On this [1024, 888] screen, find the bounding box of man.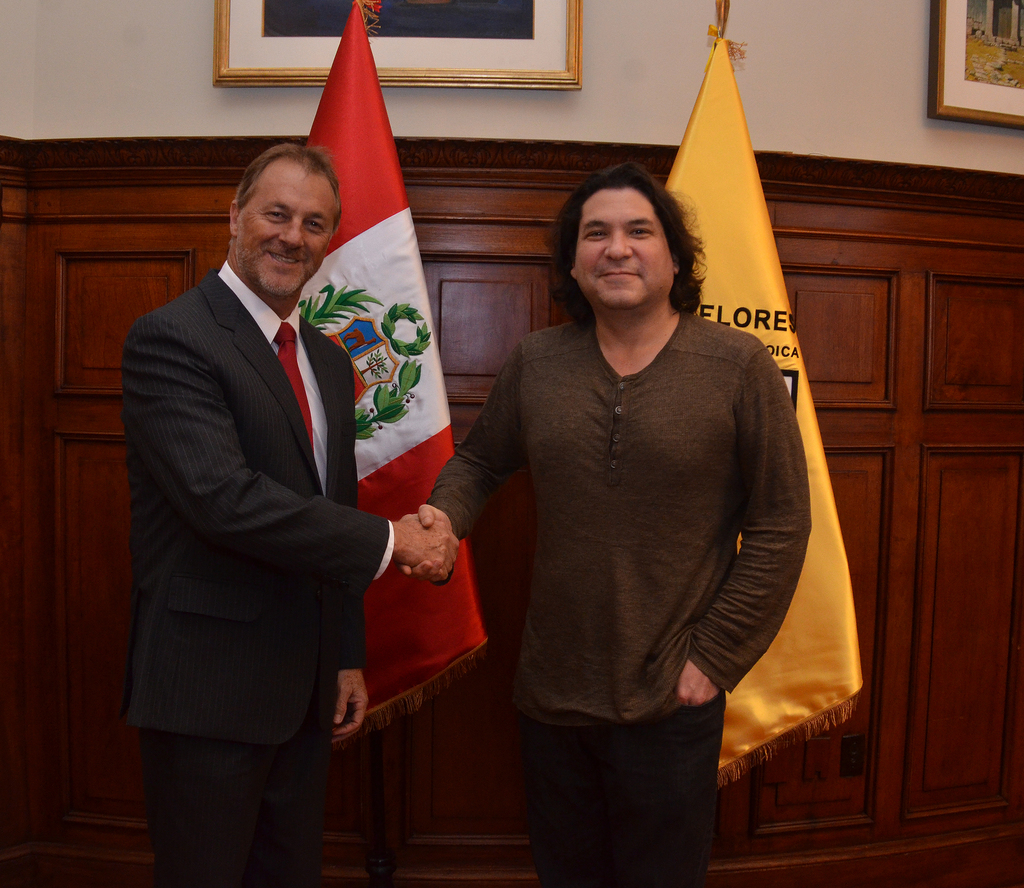
Bounding box: 116, 133, 461, 884.
